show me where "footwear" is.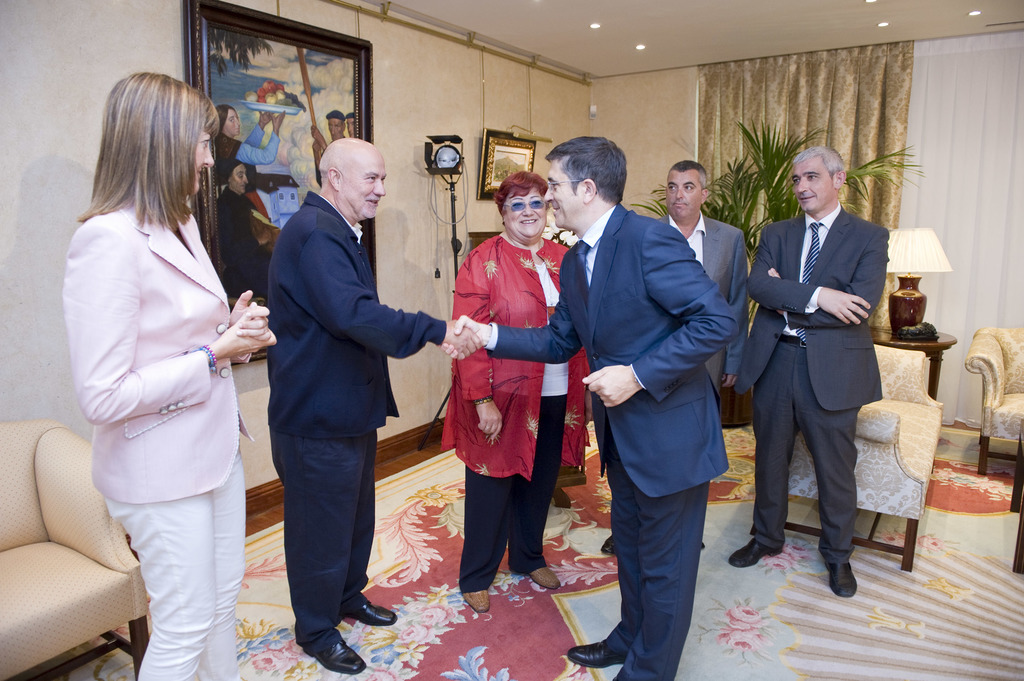
"footwear" is at (x1=526, y1=569, x2=563, y2=593).
